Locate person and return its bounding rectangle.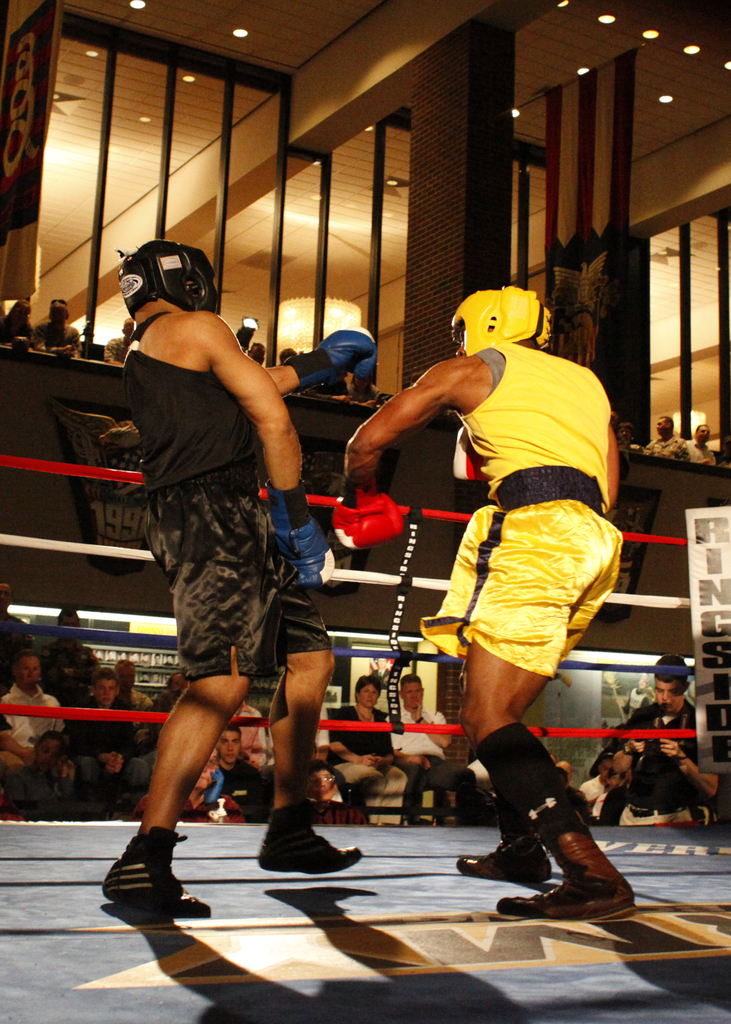
pyautogui.locateOnScreen(638, 416, 691, 465).
